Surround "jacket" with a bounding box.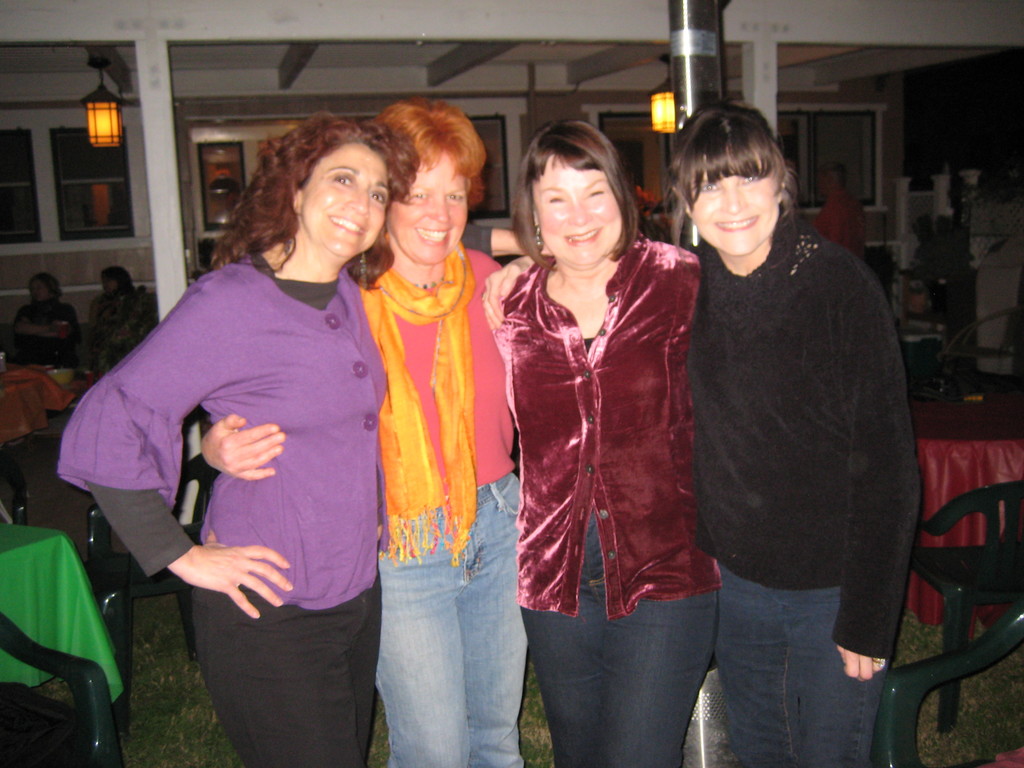
l=482, t=168, r=718, b=622.
